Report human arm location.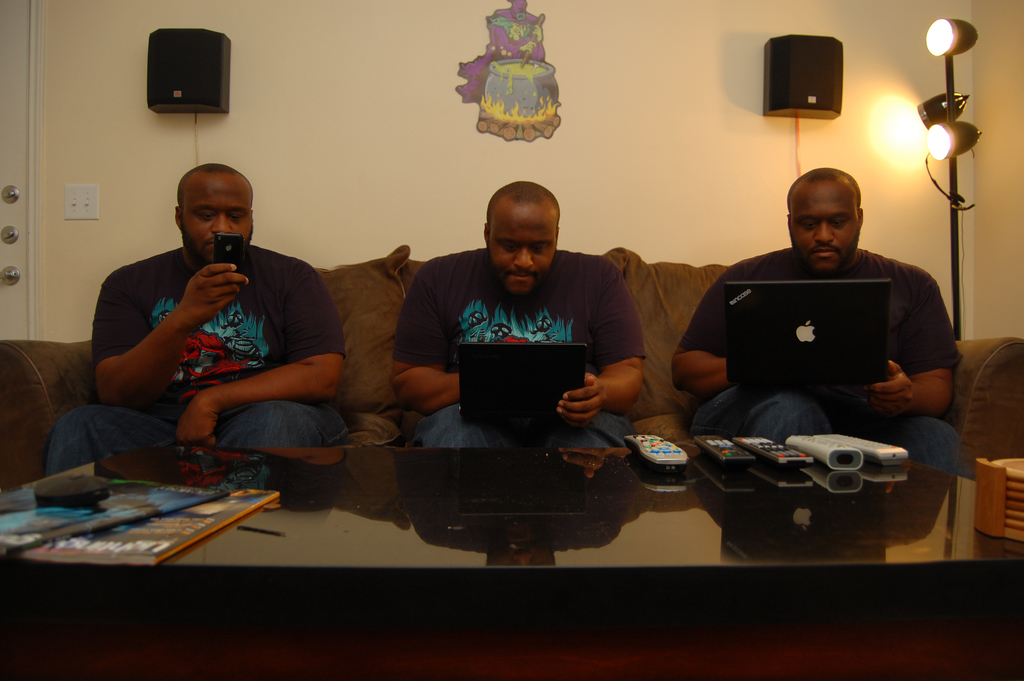
Report: 855 277 960 419.
